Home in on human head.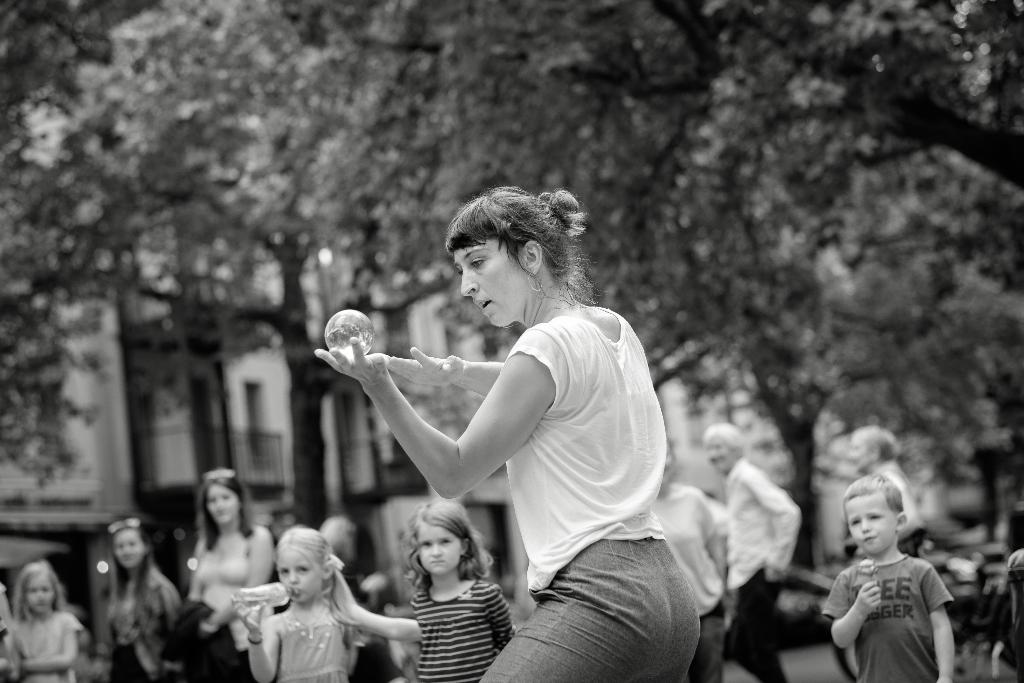
Homed in at x1=110, y1=518, x2=155, y2=567.
